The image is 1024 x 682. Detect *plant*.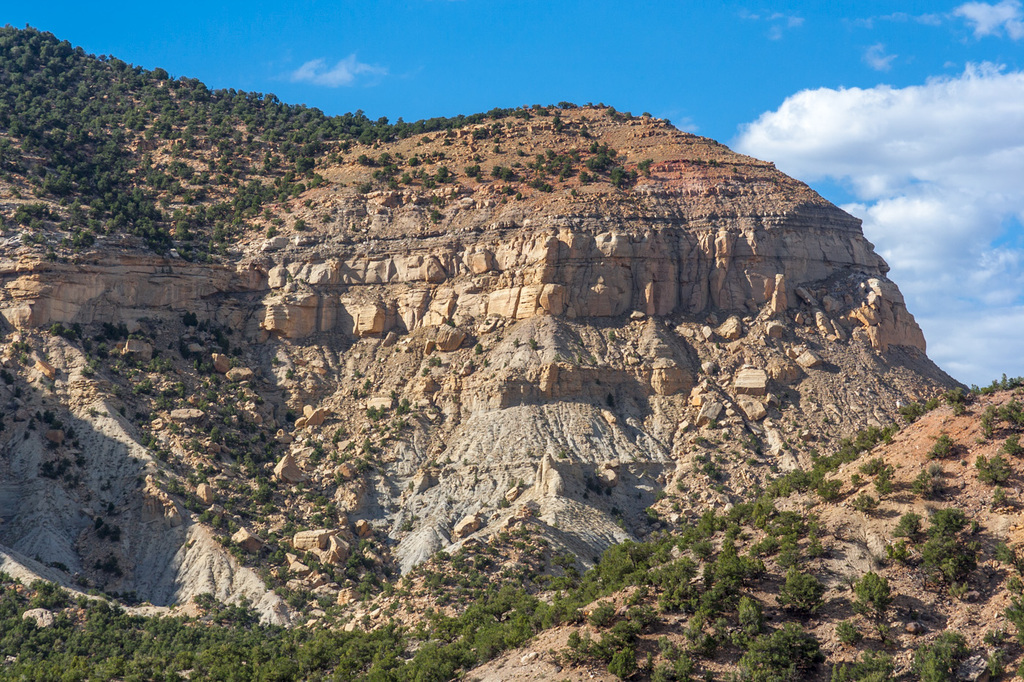
Detection: pyautogui.locateOnScreen(93, 516, 108, 526).
